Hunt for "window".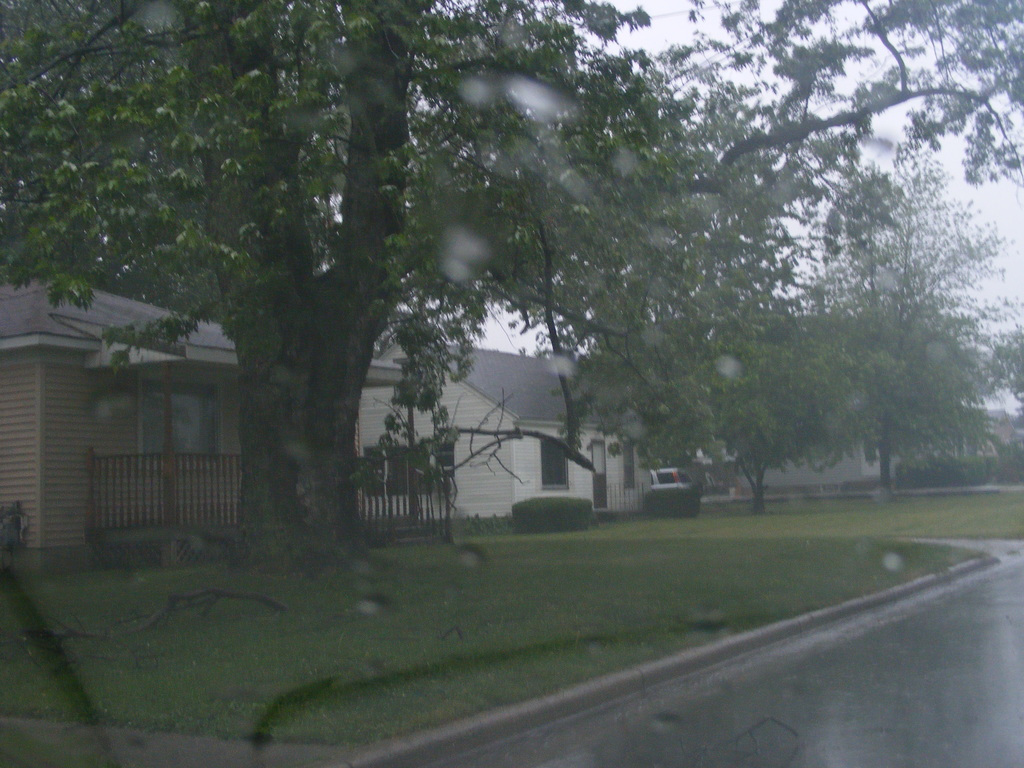
Hunted down at [73, 336, 243, 534].
